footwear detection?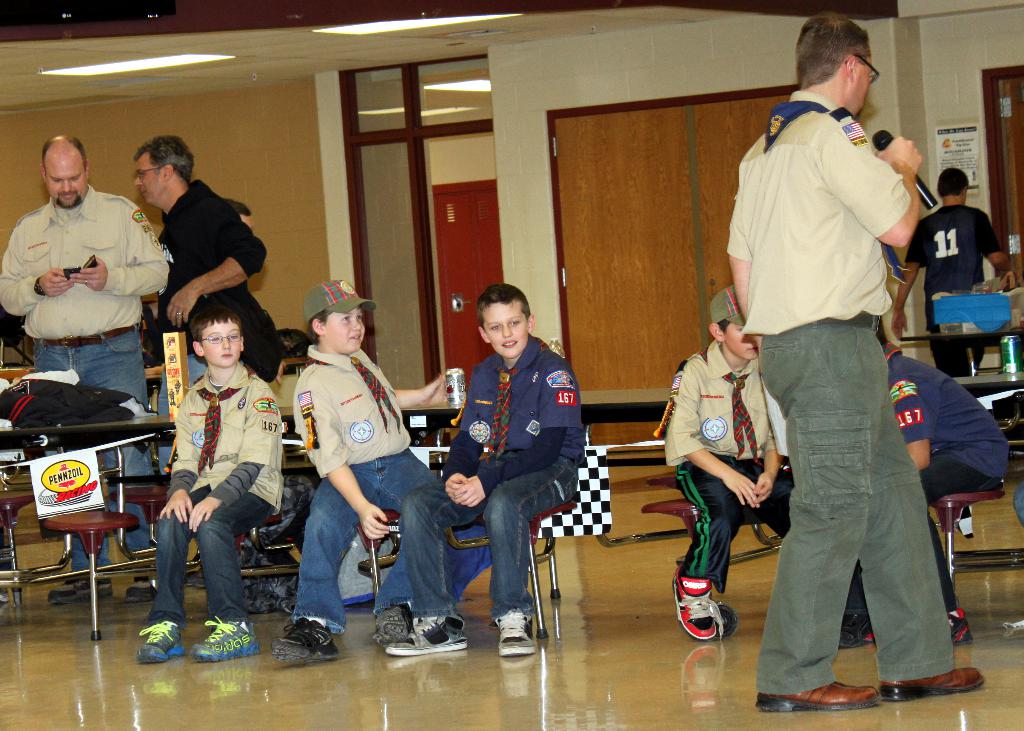
864 606 976 645
